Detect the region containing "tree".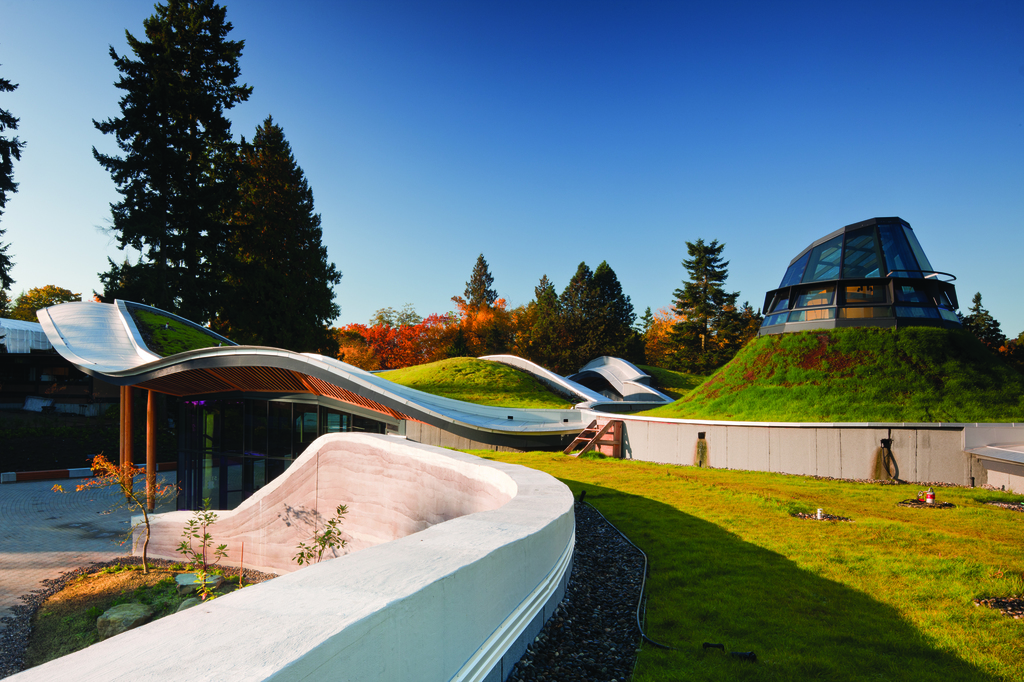
{"x1": 531, "y1": 275, "x2": 584, "y2": 372}.
